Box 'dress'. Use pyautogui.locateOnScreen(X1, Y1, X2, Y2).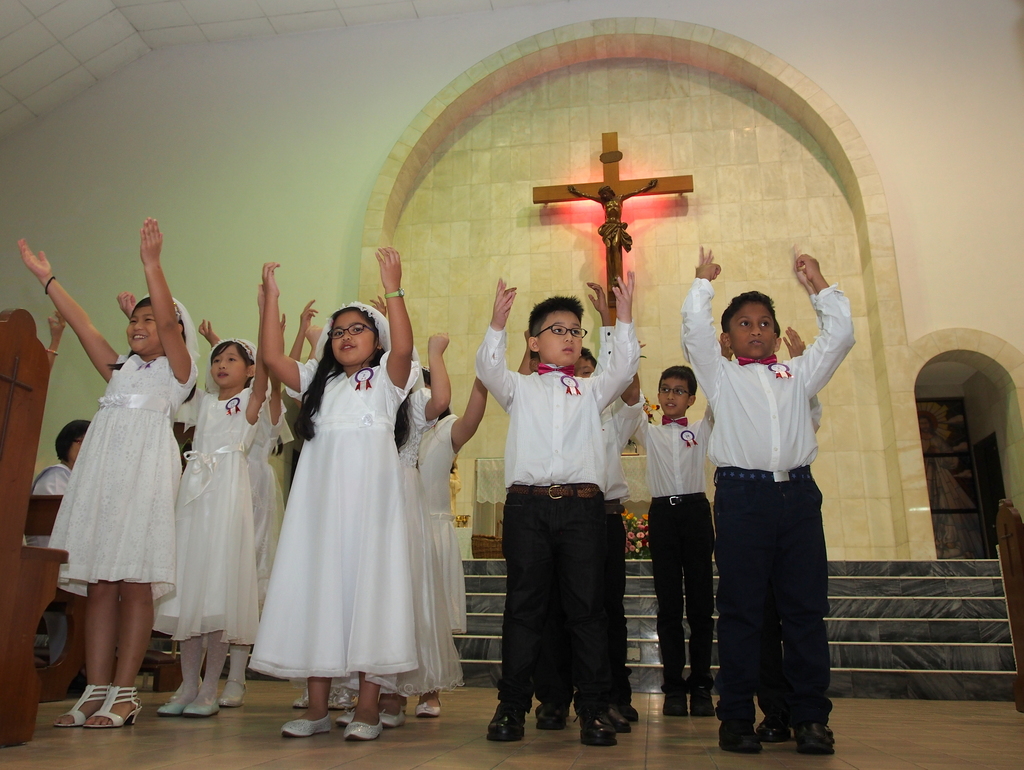
pyautogui.locateOnScreen(50, 355, 200, 600).
